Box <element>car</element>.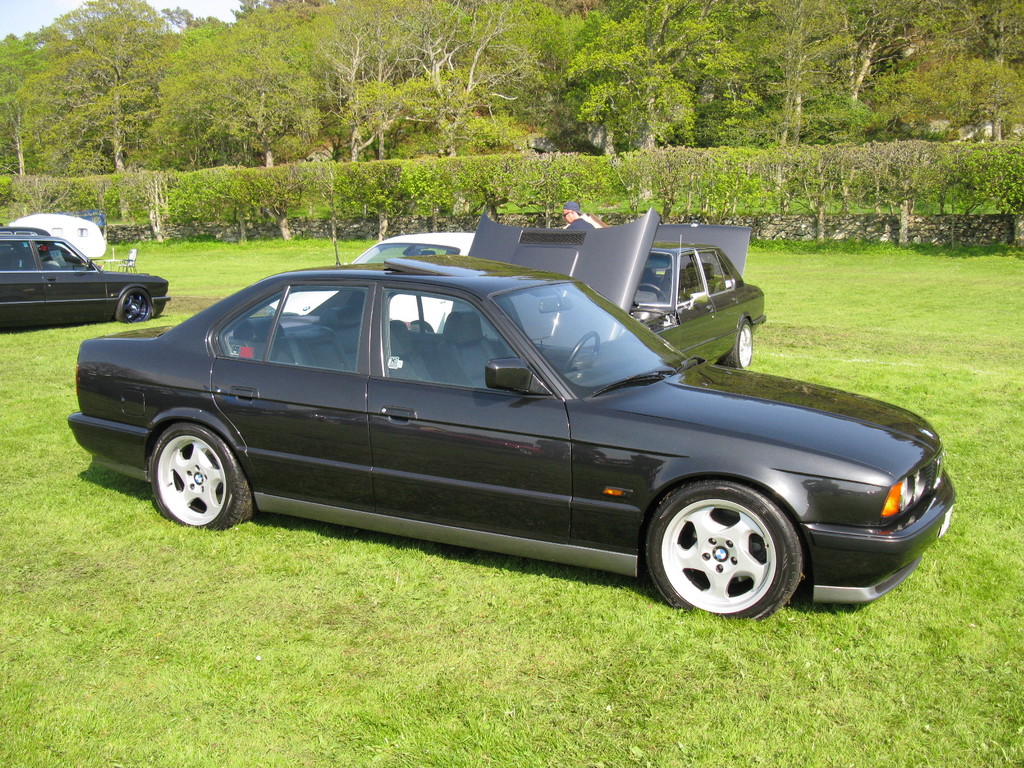
bbox=[0, 238, 169, 328].
